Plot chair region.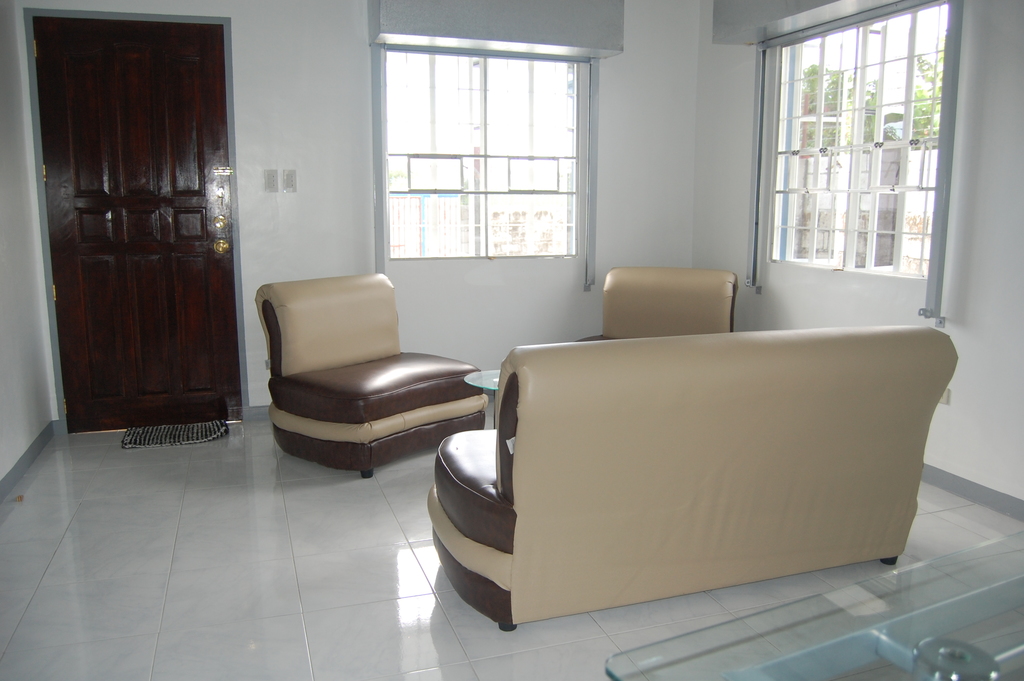
Plotted at x1=254, y1=250, x2=497, y2=482.
